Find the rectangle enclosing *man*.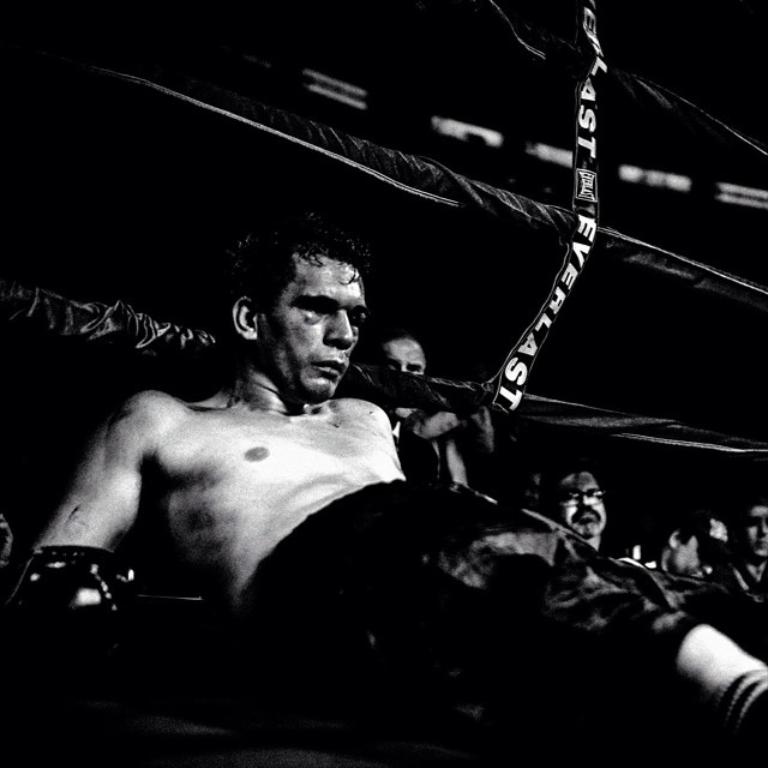
left=719, top=498, right=767, bottom=605.
